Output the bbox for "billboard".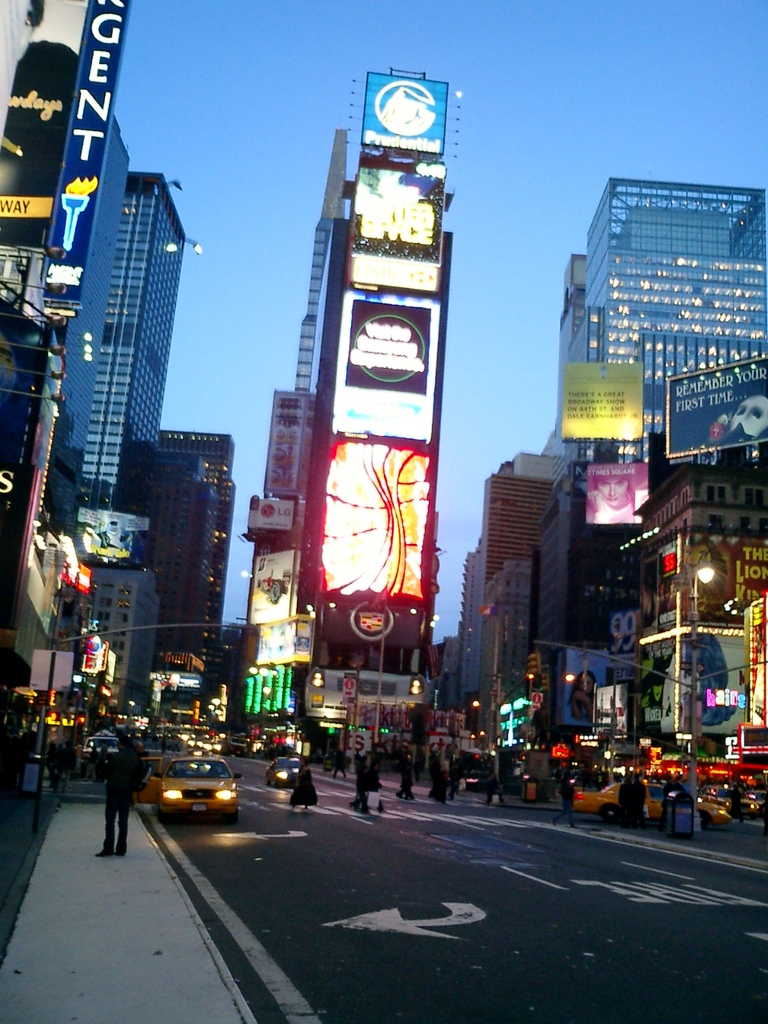
245:495:298:530.
